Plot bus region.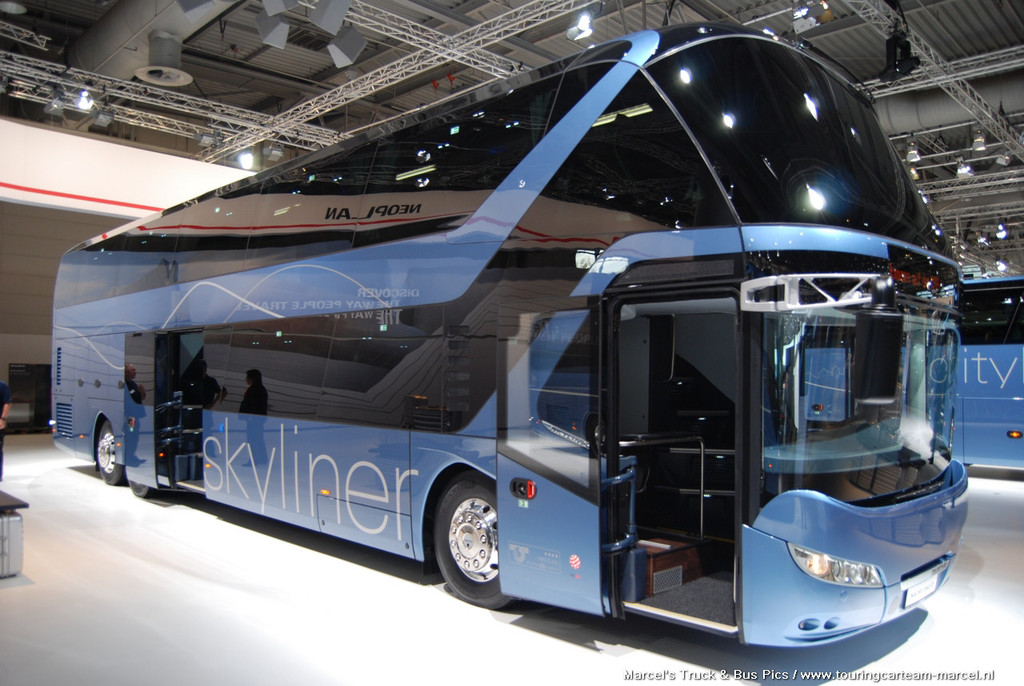
Plotted at 50,20,970,648.
